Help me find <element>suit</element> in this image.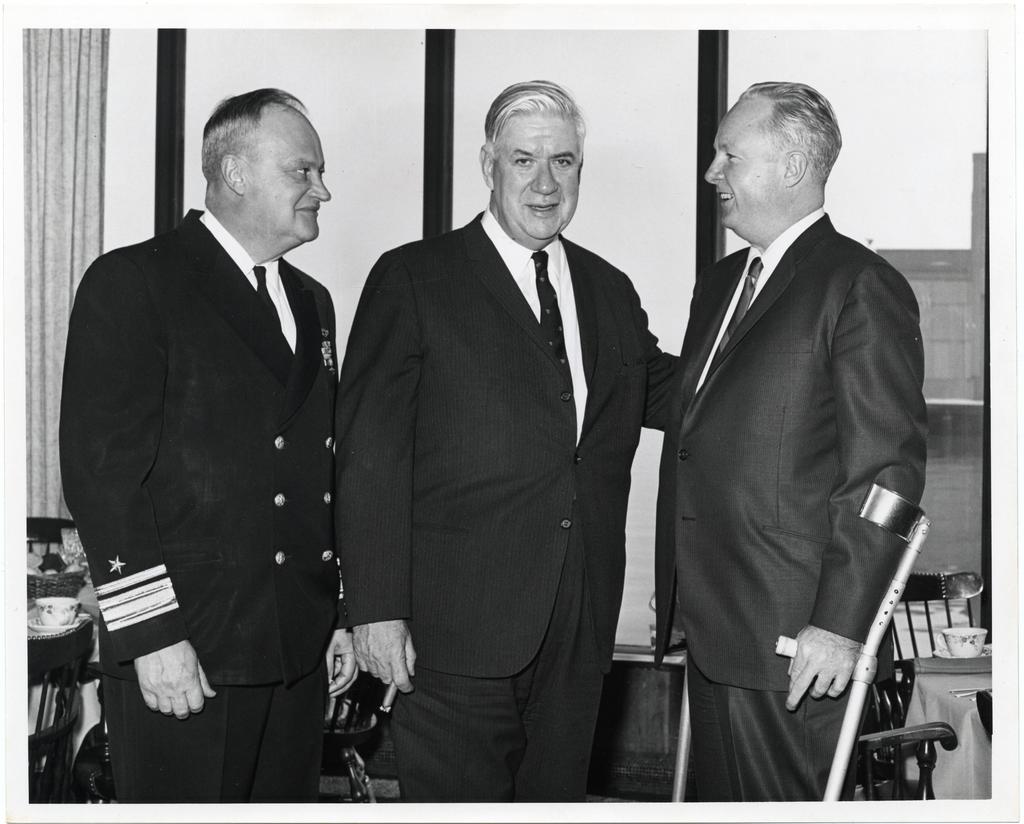
Found it: 655, 205, 925, 801.
